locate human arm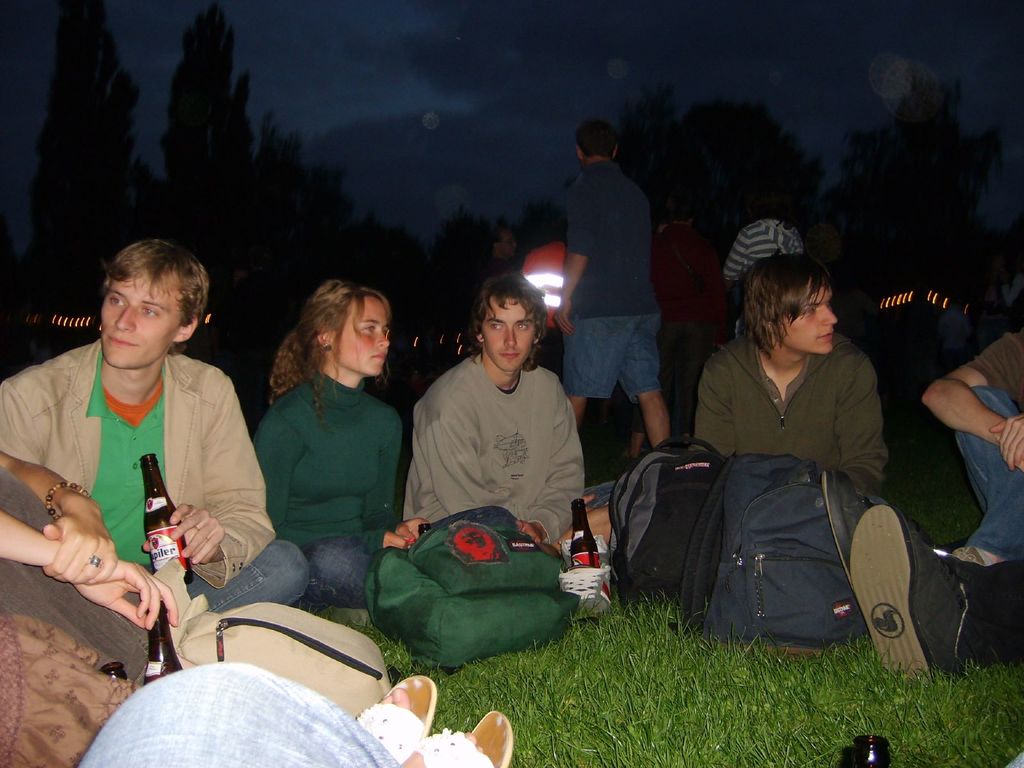
(945, 352, 1011, 485)
